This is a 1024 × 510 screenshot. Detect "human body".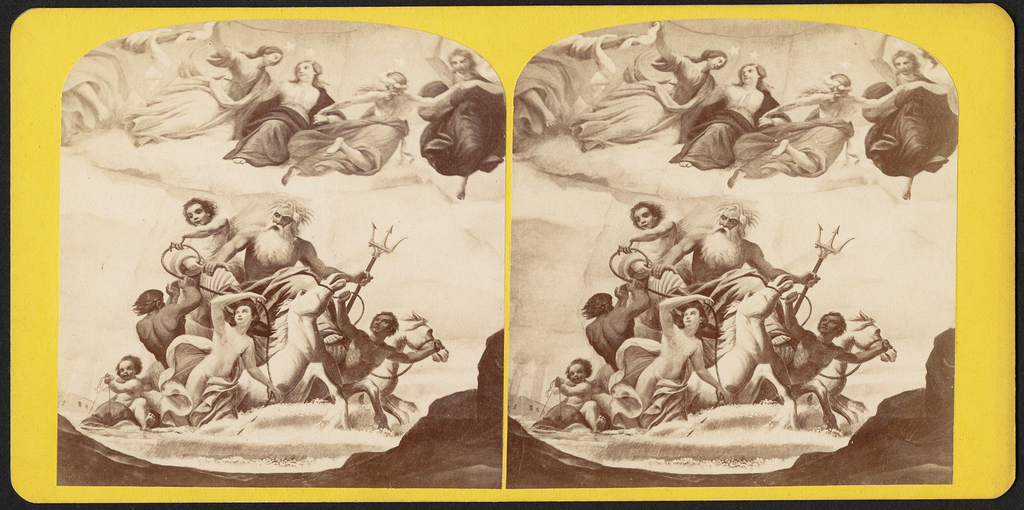
region(729, 84, 908, 176).
